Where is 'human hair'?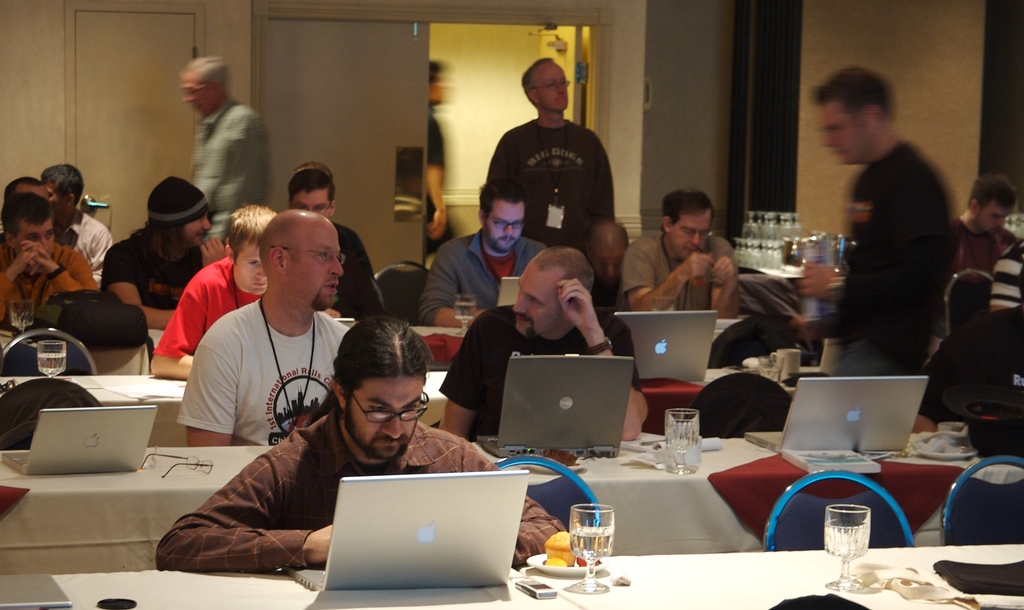
locate(538, 243, 596, 290).
